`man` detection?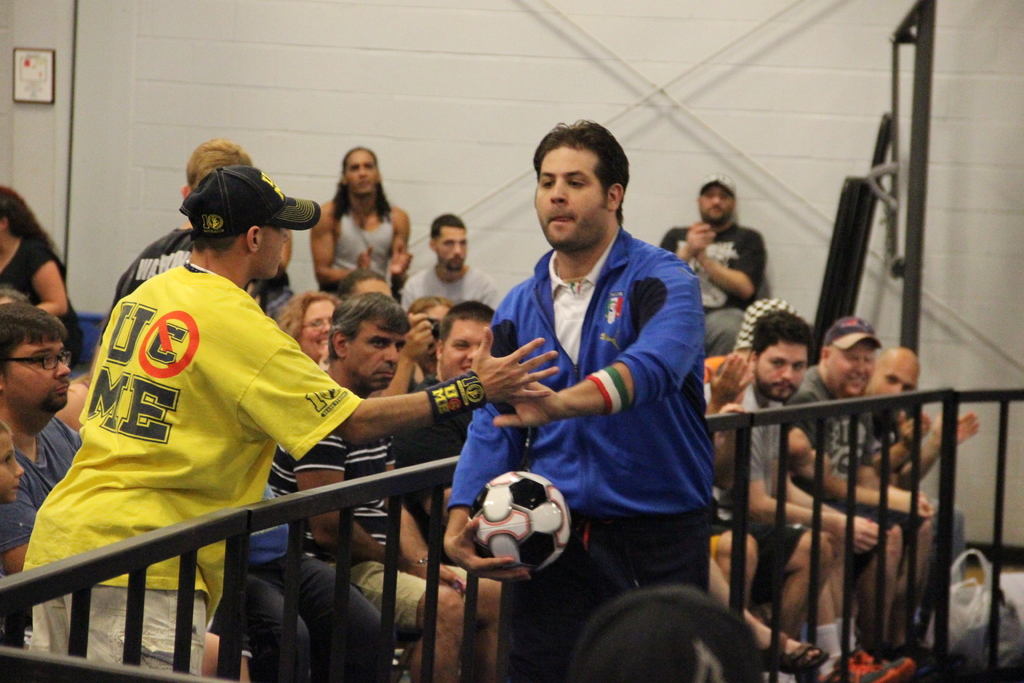
x1=300 y1=146 x2=423 y2=290
